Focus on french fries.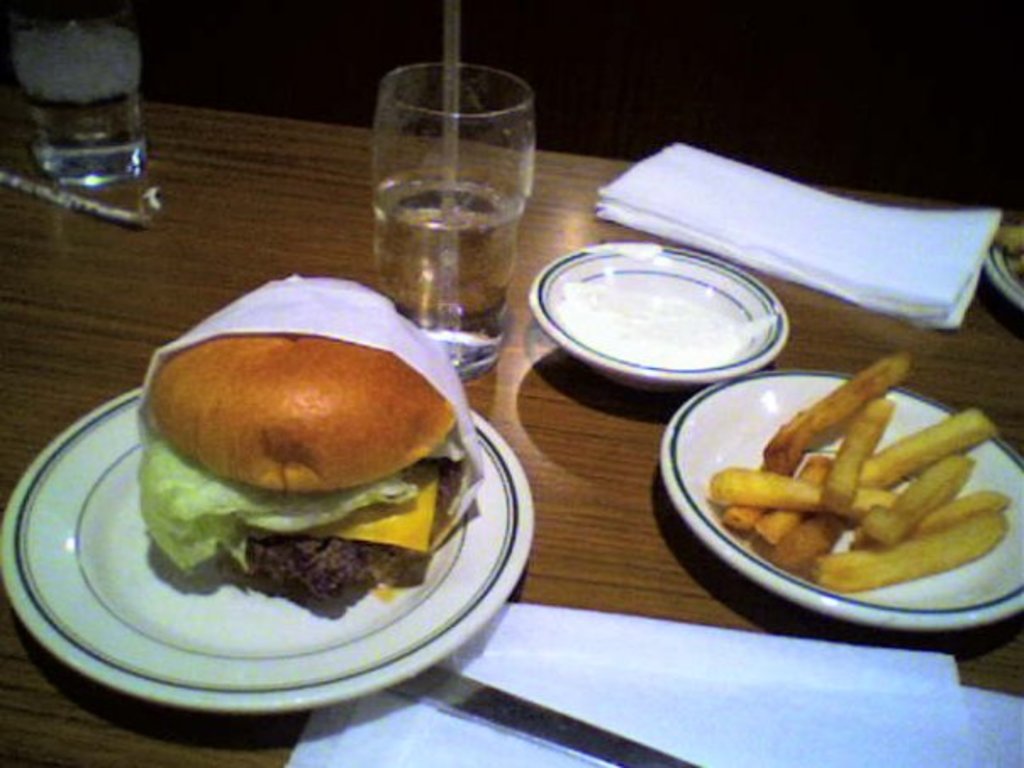
Focused at 761 502 846 570.
